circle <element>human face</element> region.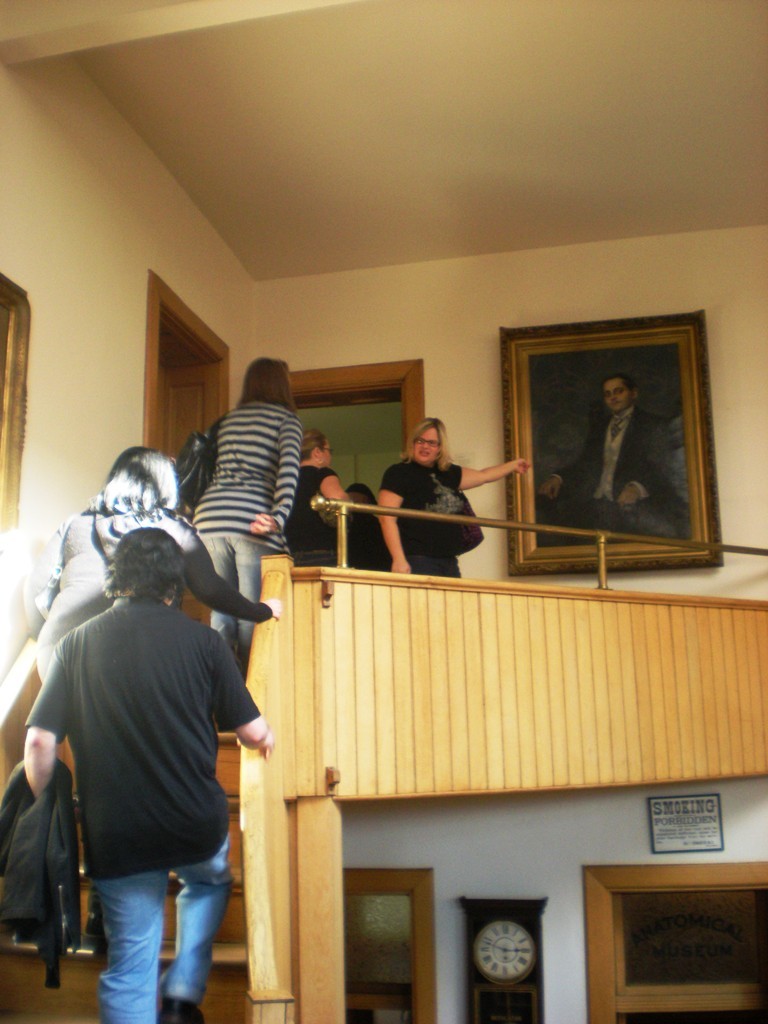
Region: 413, 425, 436, 470.
